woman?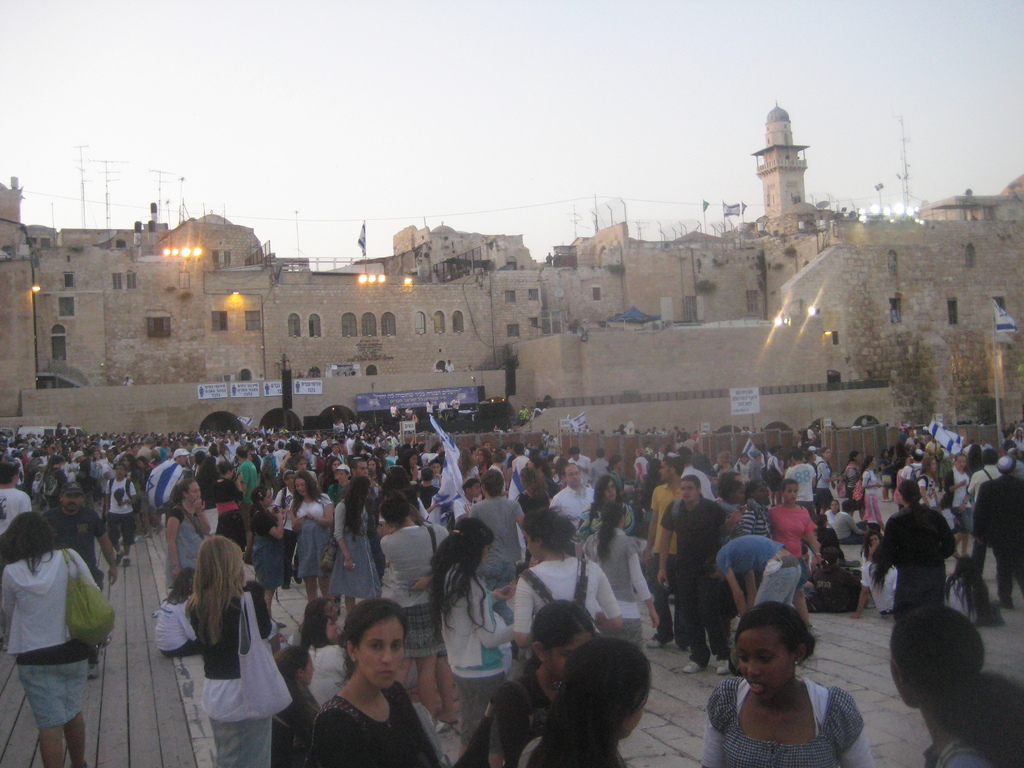
<region>297, 612, 442, 760</region>
